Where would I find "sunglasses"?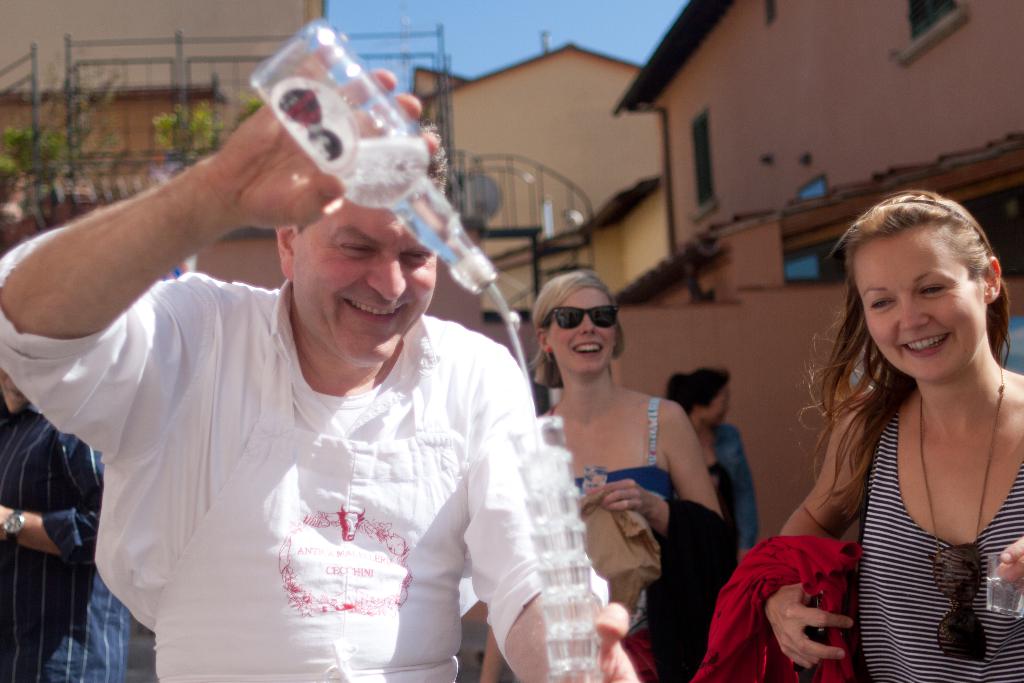
At BBox(926, 543, 988, 660).
